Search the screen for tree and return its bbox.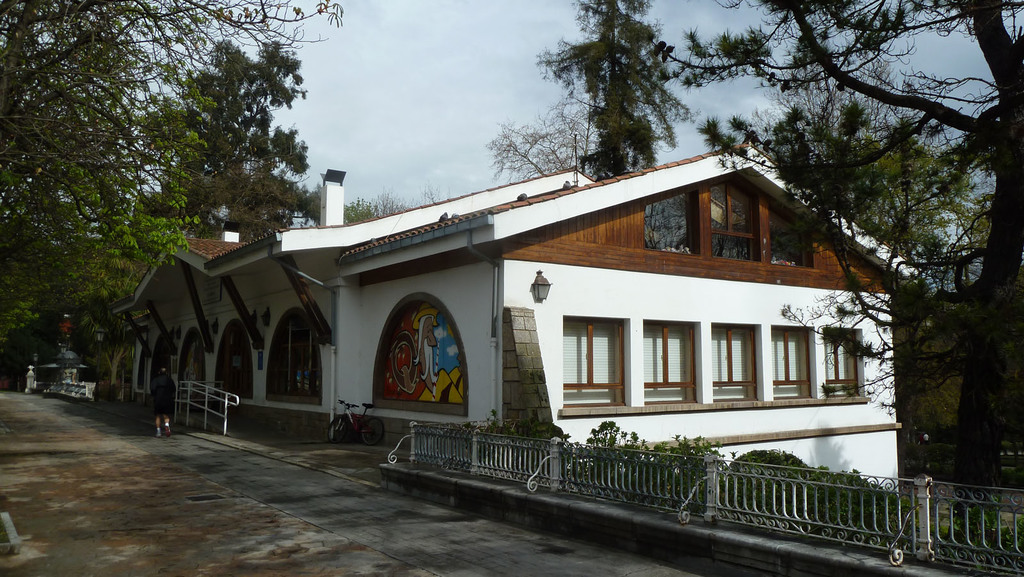
Found: select_region(0, 0, 350, 336).
